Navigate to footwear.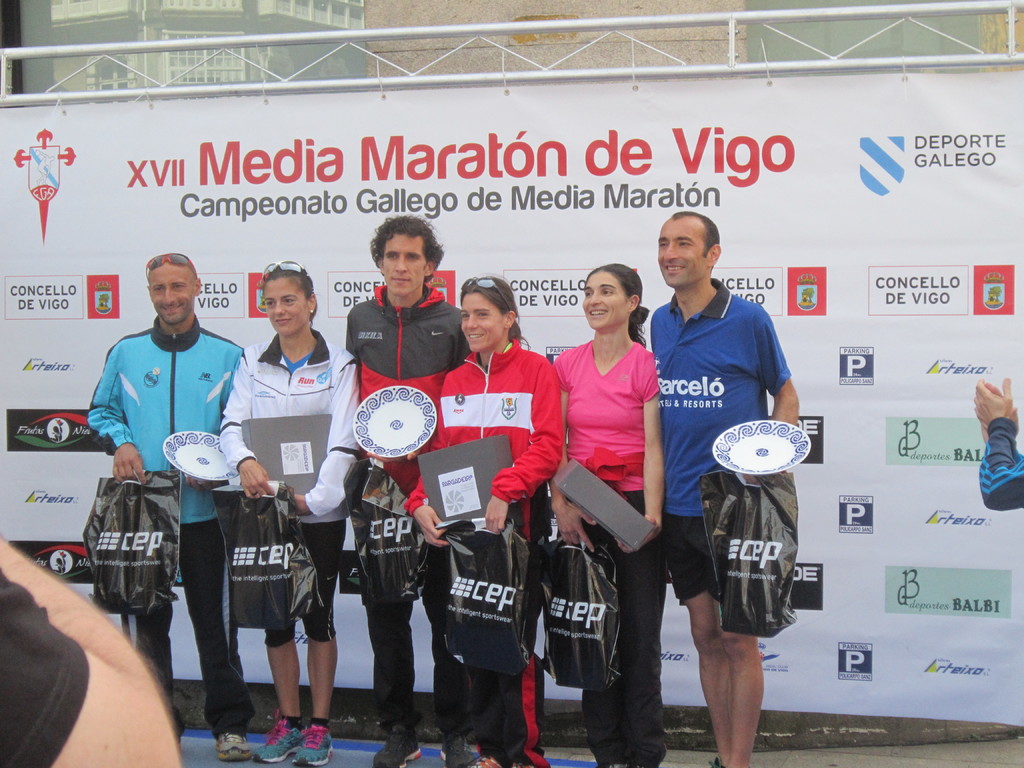
Navigation target: rect(296, 729, 336, 767).
